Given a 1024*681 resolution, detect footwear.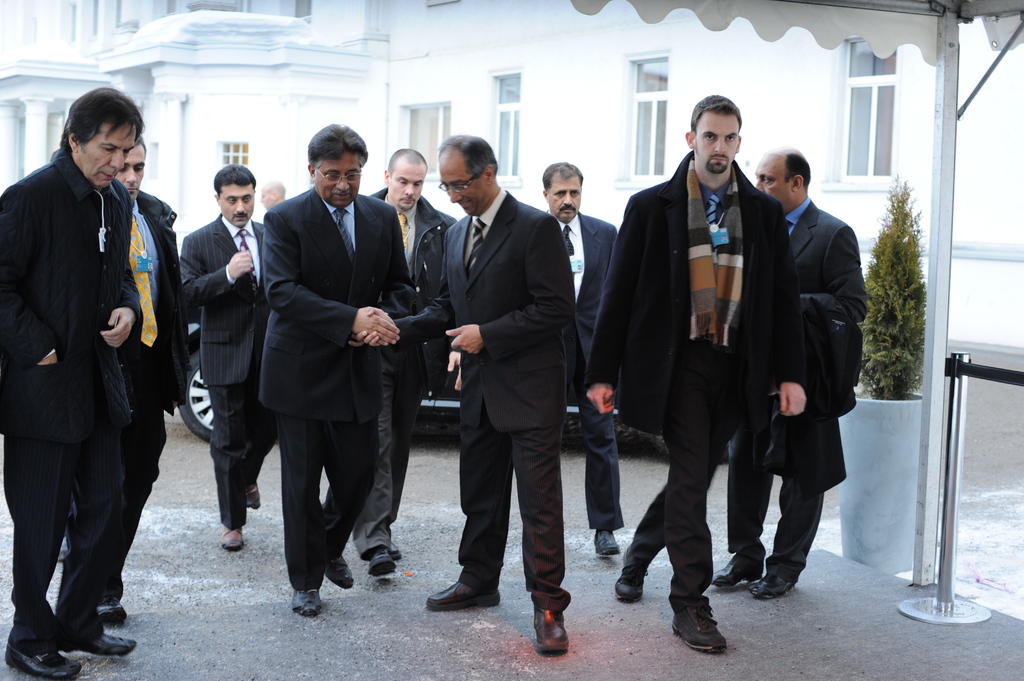
(615,545,645,602).
